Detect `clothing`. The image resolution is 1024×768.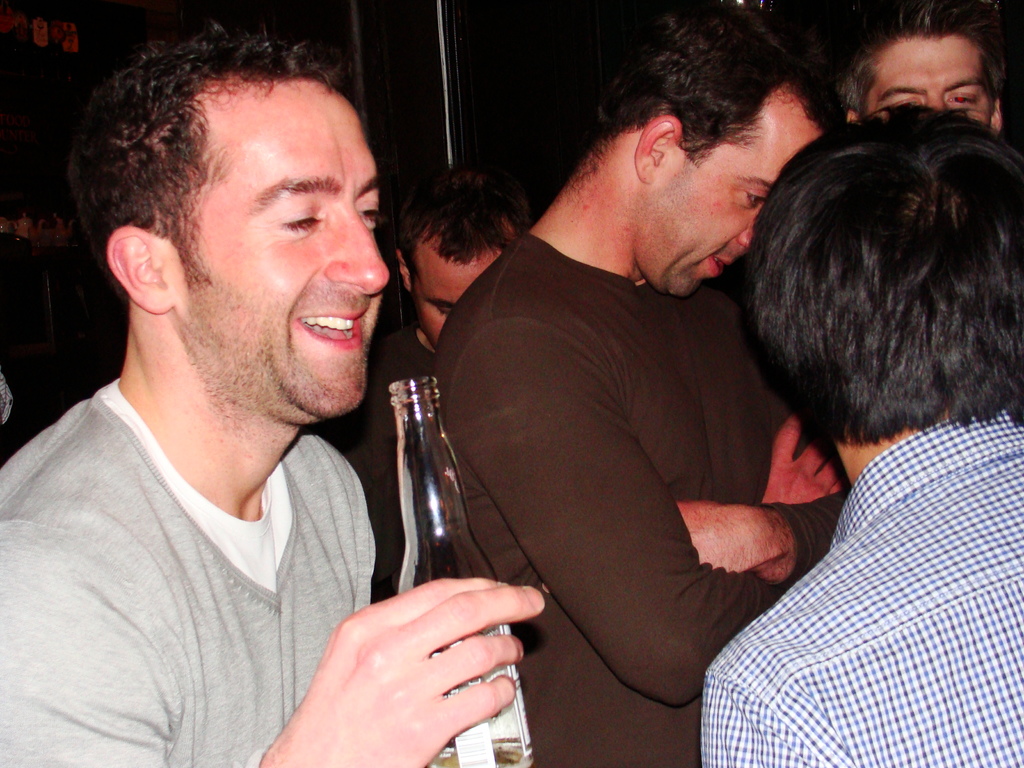
<box>428,236,863,767</box>.
